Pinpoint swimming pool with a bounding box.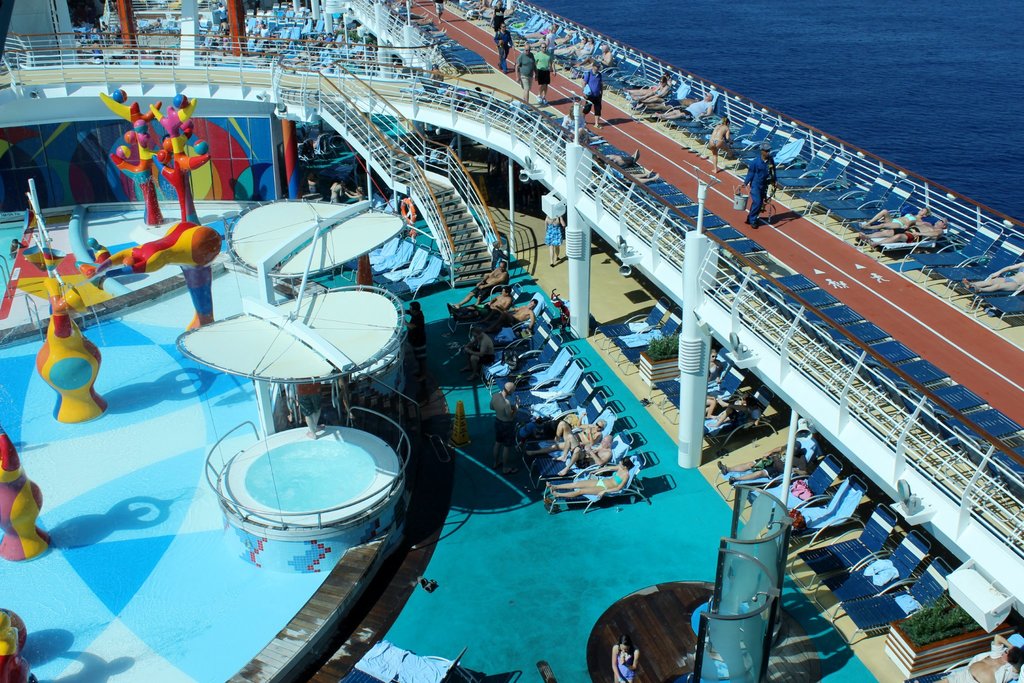
box=[0, 214, 390, 682].
